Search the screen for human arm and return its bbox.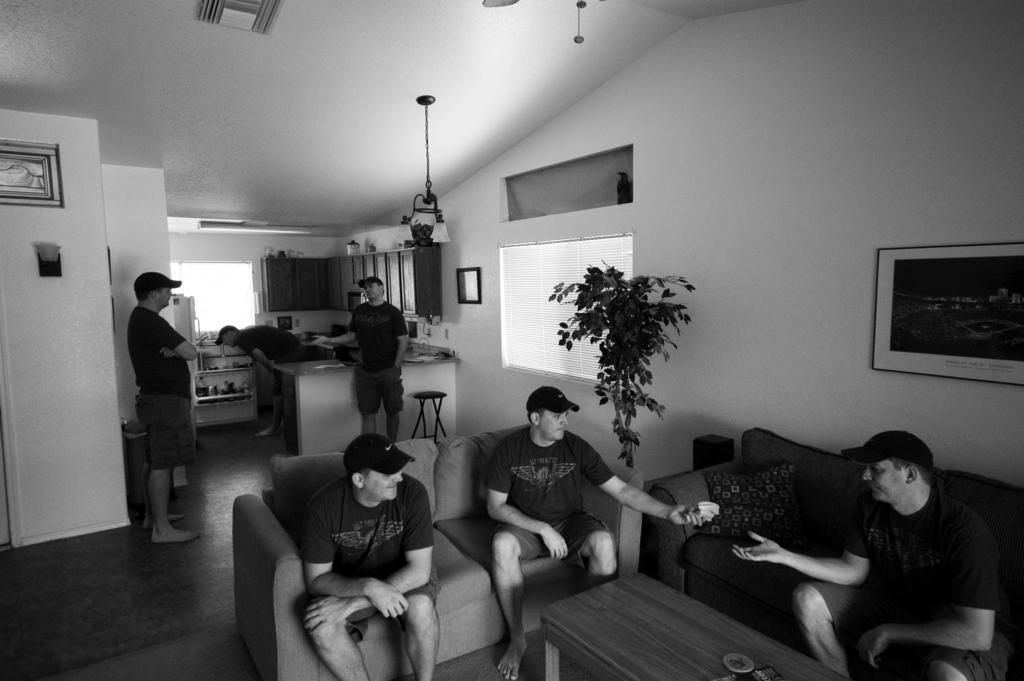
Found: l=307, t=308, r=358, b=347.
